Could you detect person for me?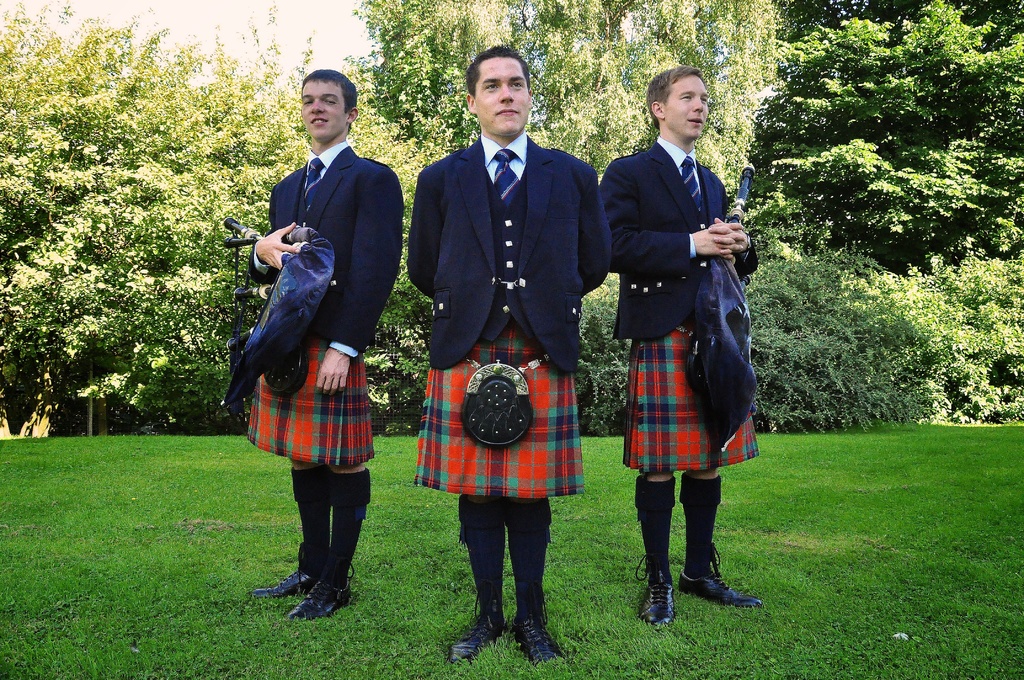
Detection result: [left=232, top=85, right=395, bottom=635].
